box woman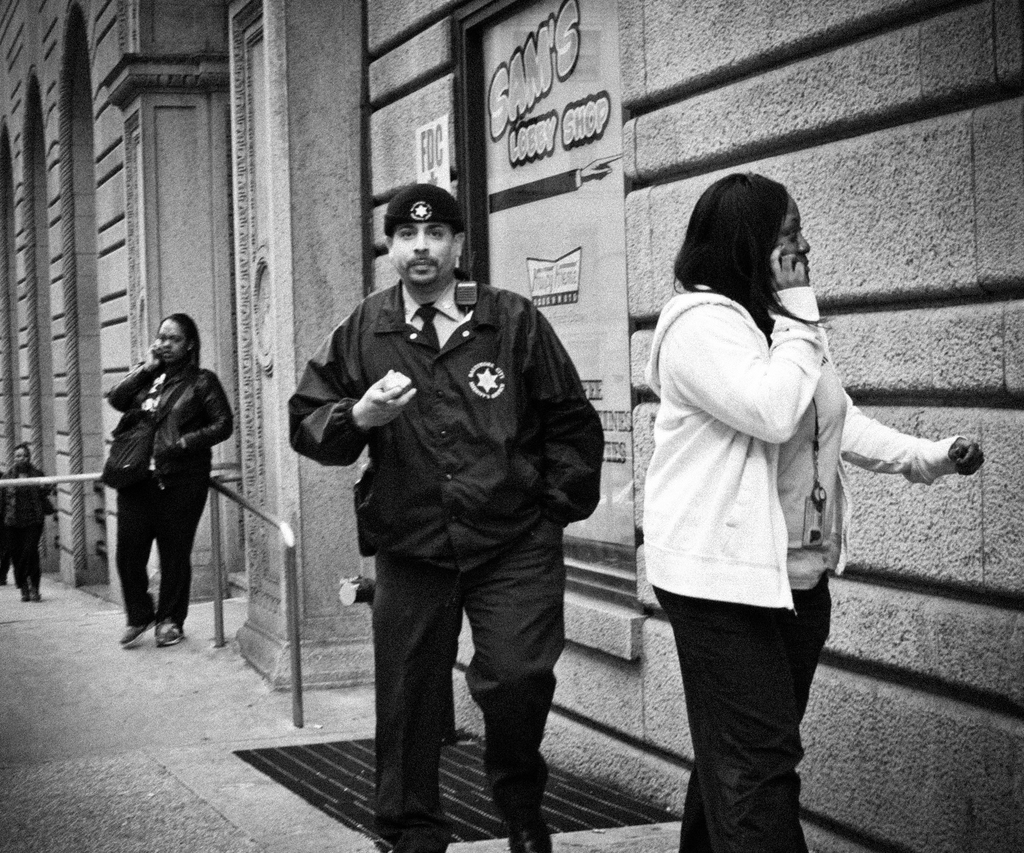
bbox=(0, 439, 56, 605)
